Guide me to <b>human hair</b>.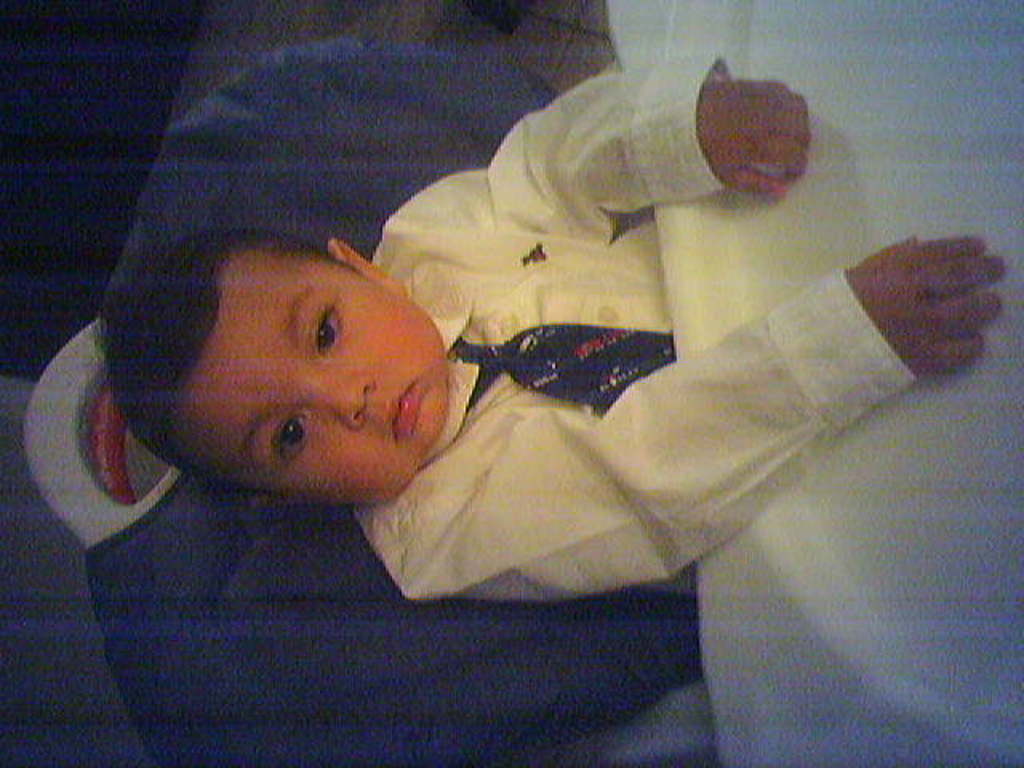
Guidance: l=125, t=227, r=350, b=477.
